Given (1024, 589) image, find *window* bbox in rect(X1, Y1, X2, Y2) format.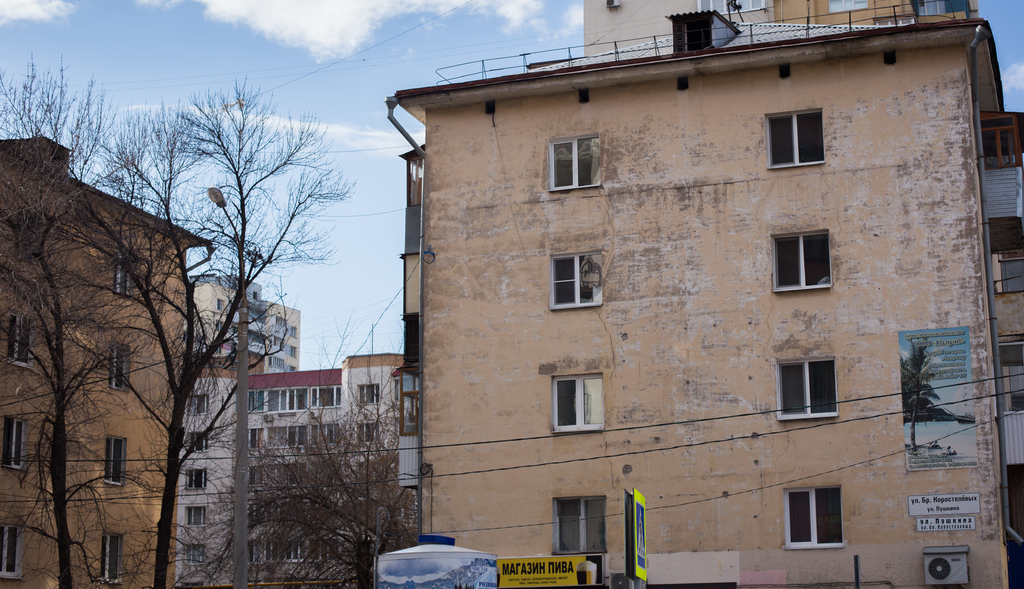
rect(826, 0, 863, 16).
